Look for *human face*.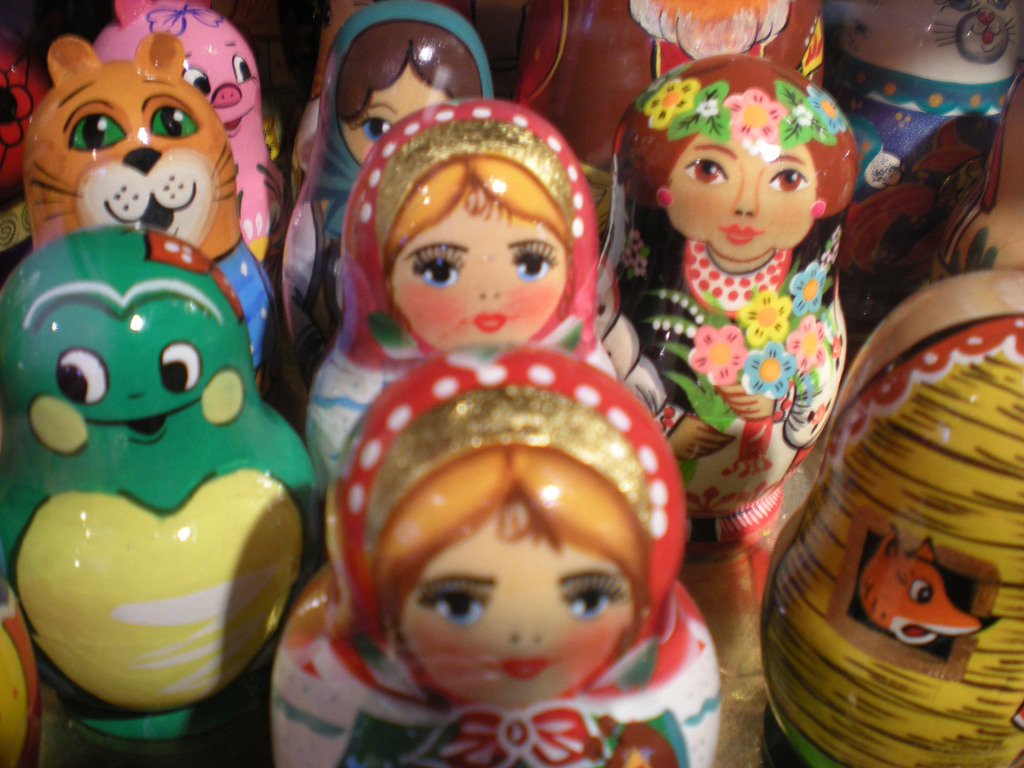
Found: 342/66/452/166.
